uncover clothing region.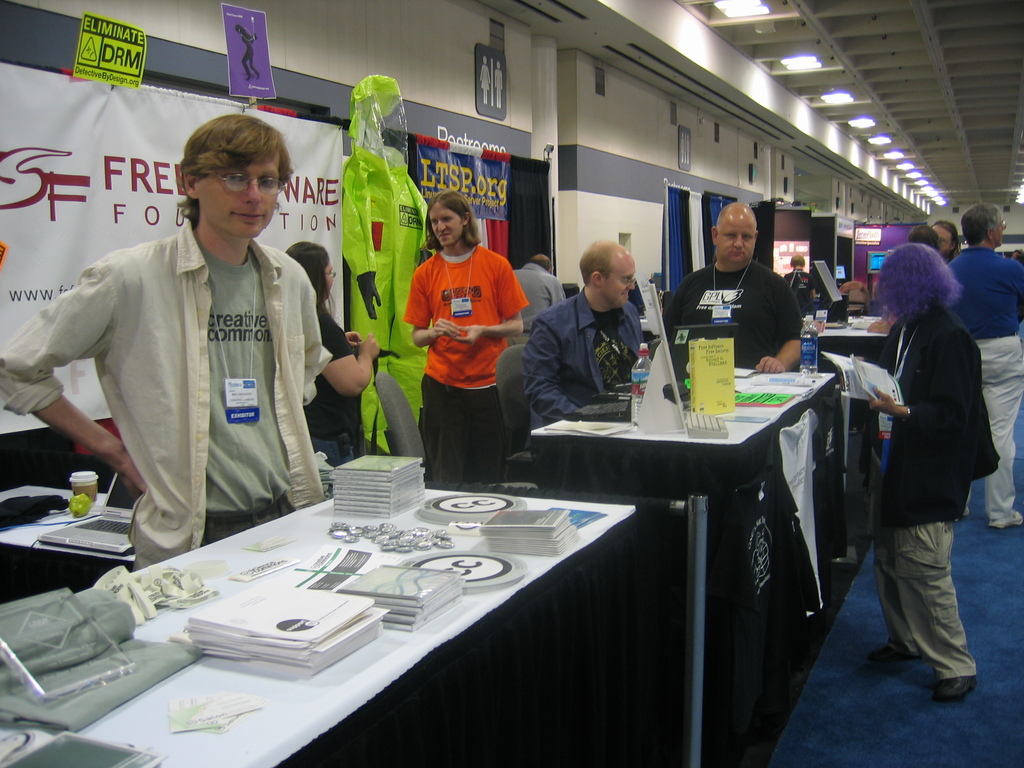
Uncovered: bbox=(940, 246, 1020, 506).
